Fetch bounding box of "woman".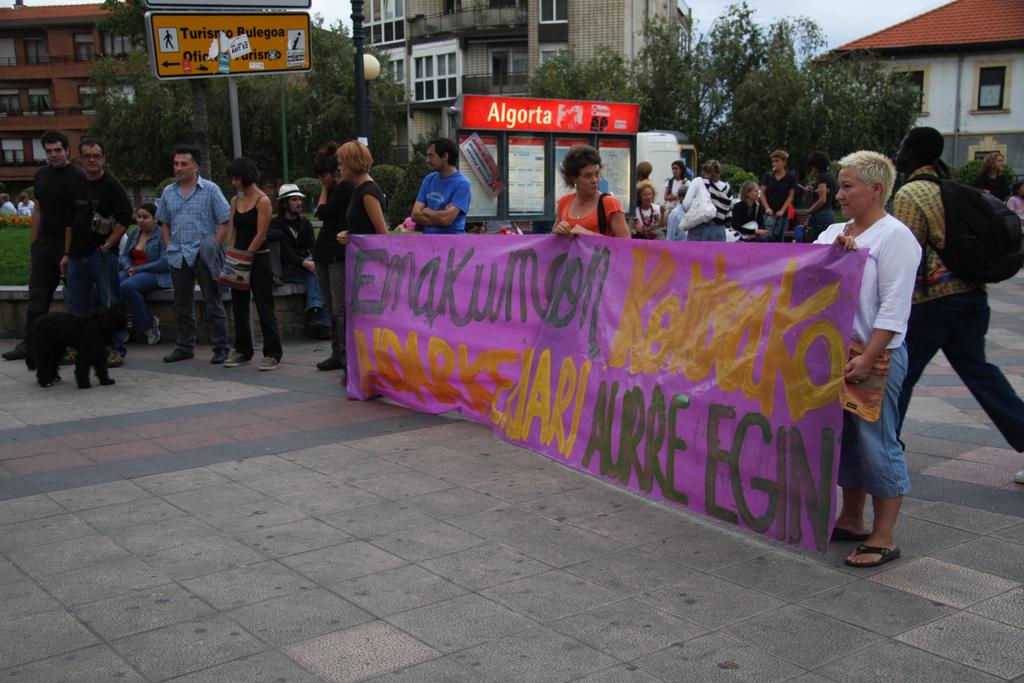
Bbox: pyautogui.locateOnScreen(330, 142, 391, 240).
